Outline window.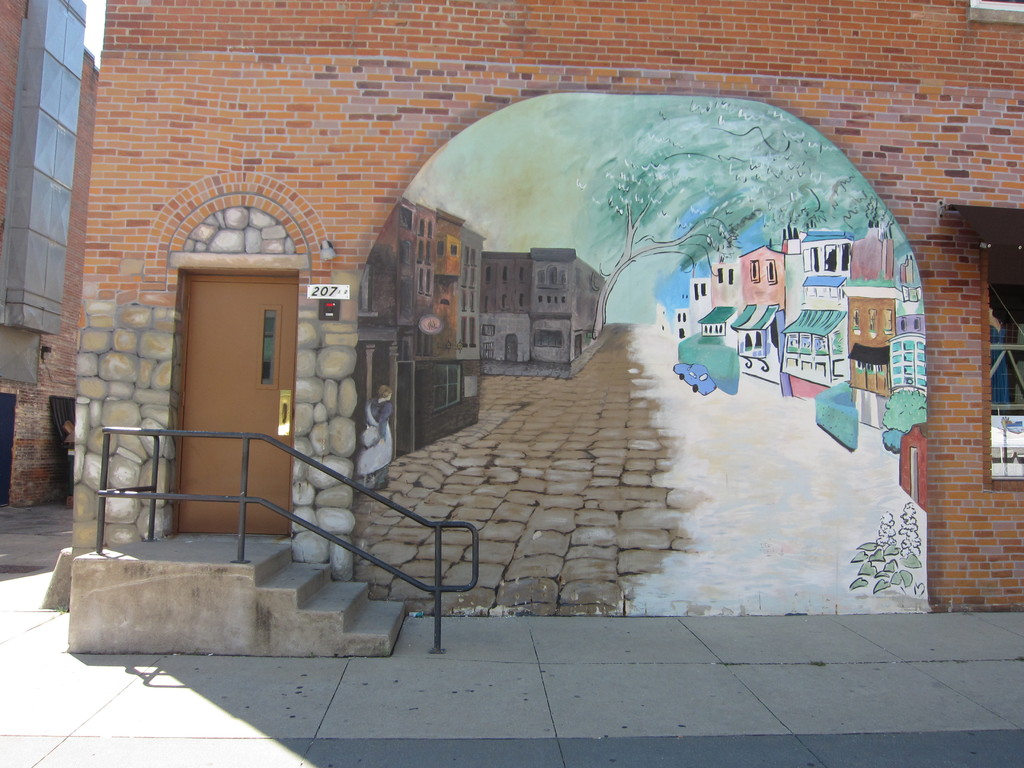
Outline: crop(419, 241, 425, 267).
